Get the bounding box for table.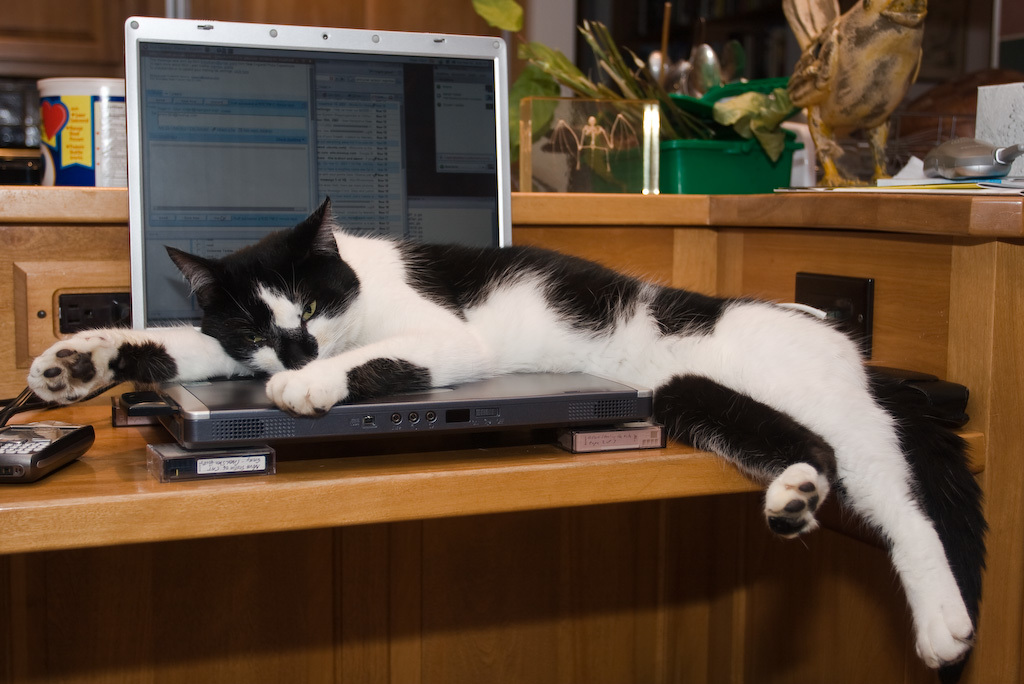
bbox=(0, 416, 987, 683).
